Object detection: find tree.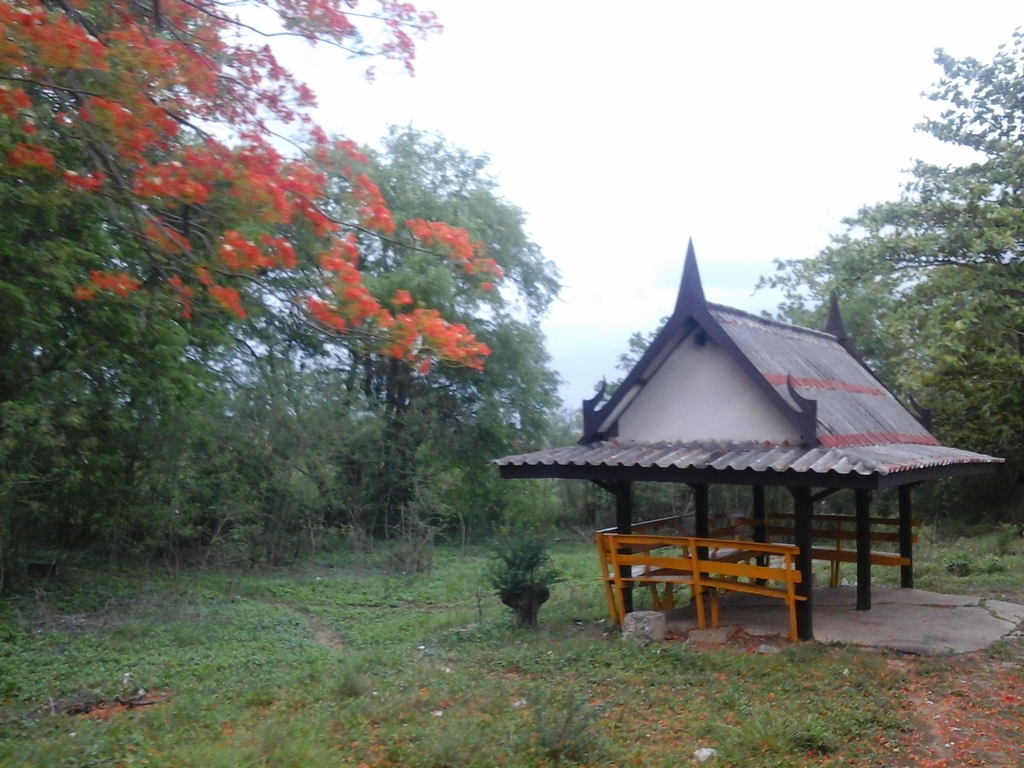
Rect(749, 31, 1023, 458).
